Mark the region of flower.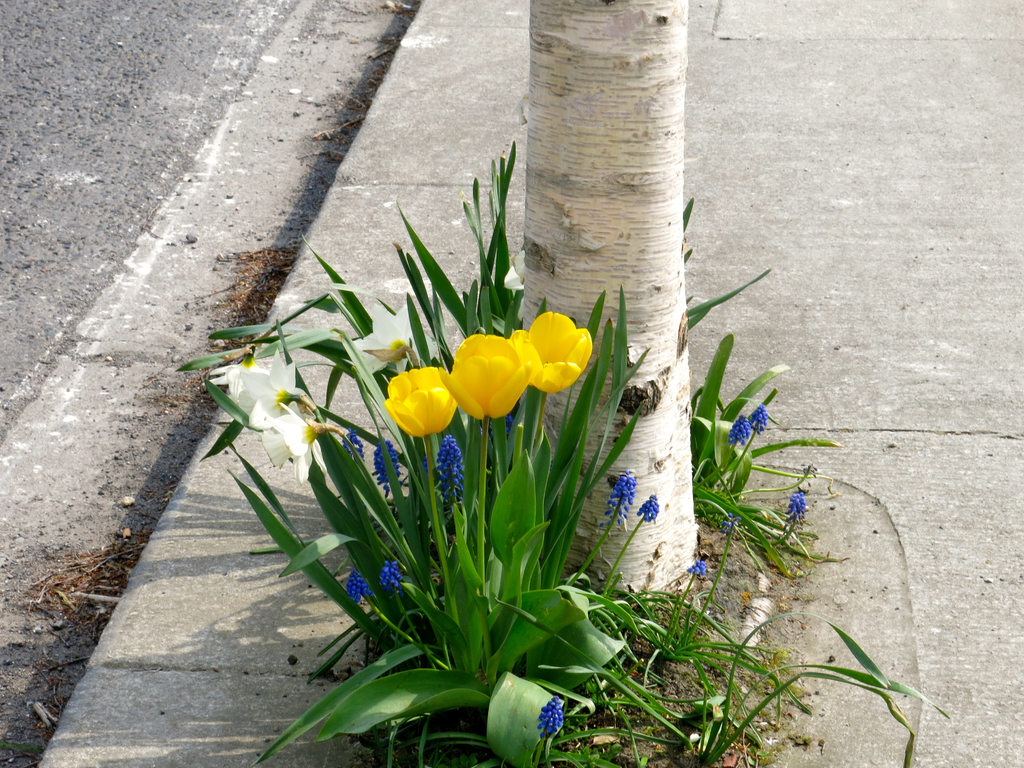
Region: {"left": 242, "top": 349, "right": 305, "bottom": 406}.
